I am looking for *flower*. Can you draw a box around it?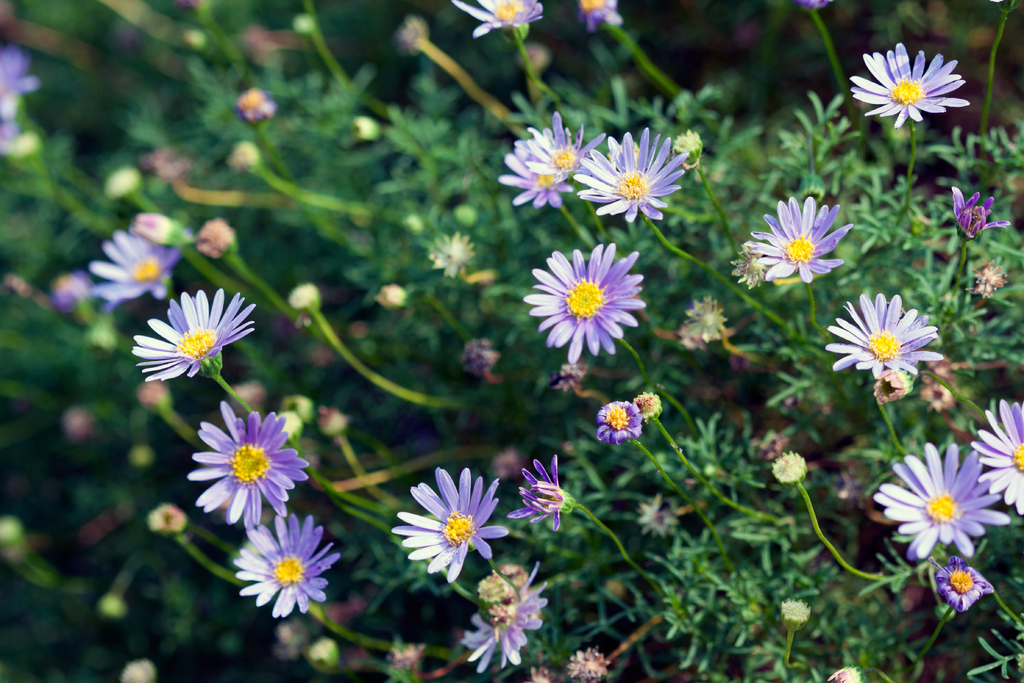
Sure, the bounding box is 0/43/42/136.
